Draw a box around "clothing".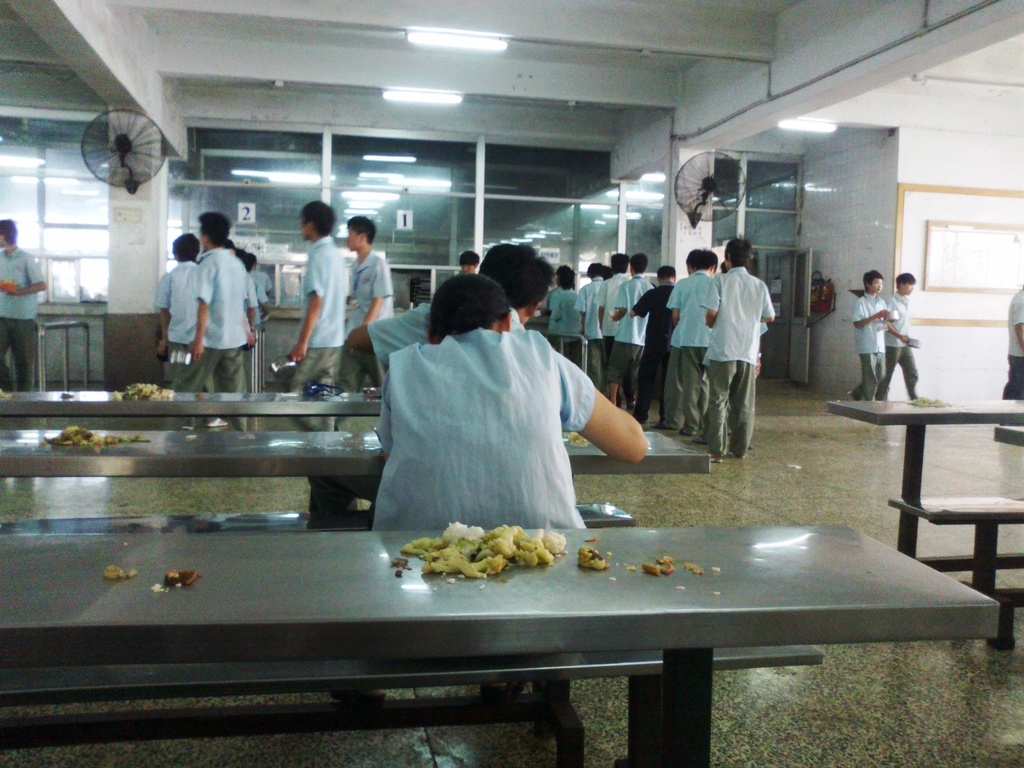
bbox=(546, 265, 621, 365).
